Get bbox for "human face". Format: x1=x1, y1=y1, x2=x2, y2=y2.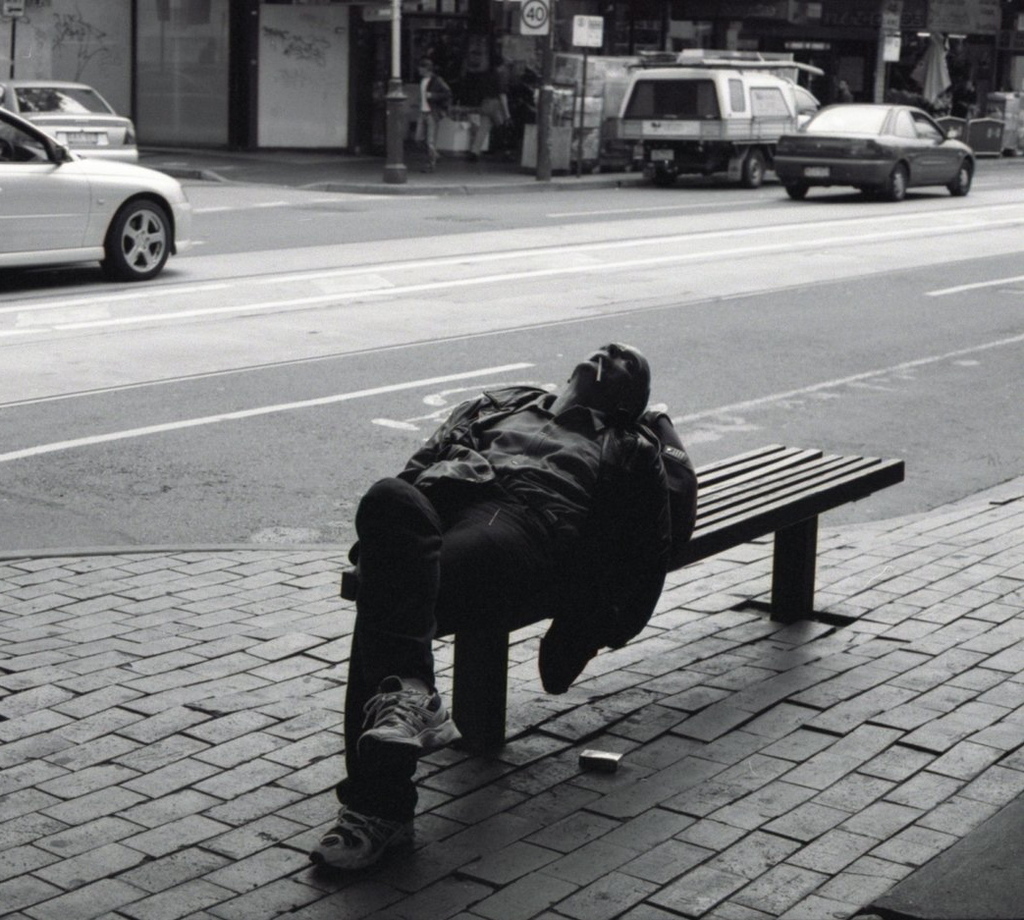
x1=575, y1=340, x2=649, y2=409.
